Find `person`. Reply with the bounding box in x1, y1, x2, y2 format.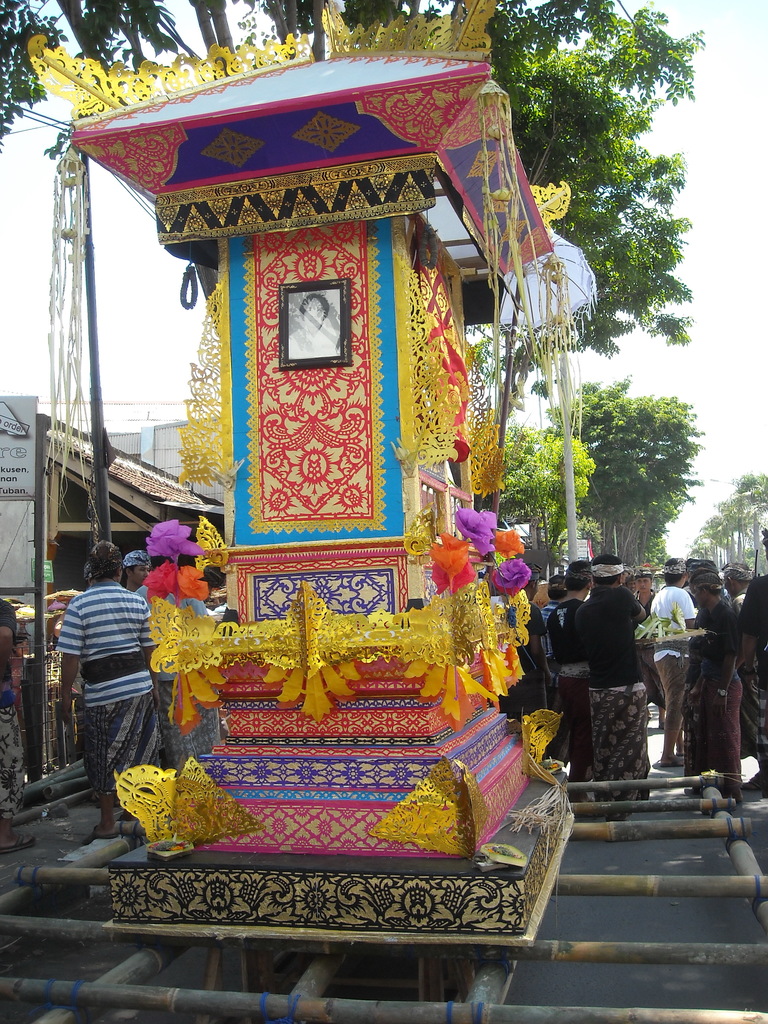
13, 640, 34, 666.
